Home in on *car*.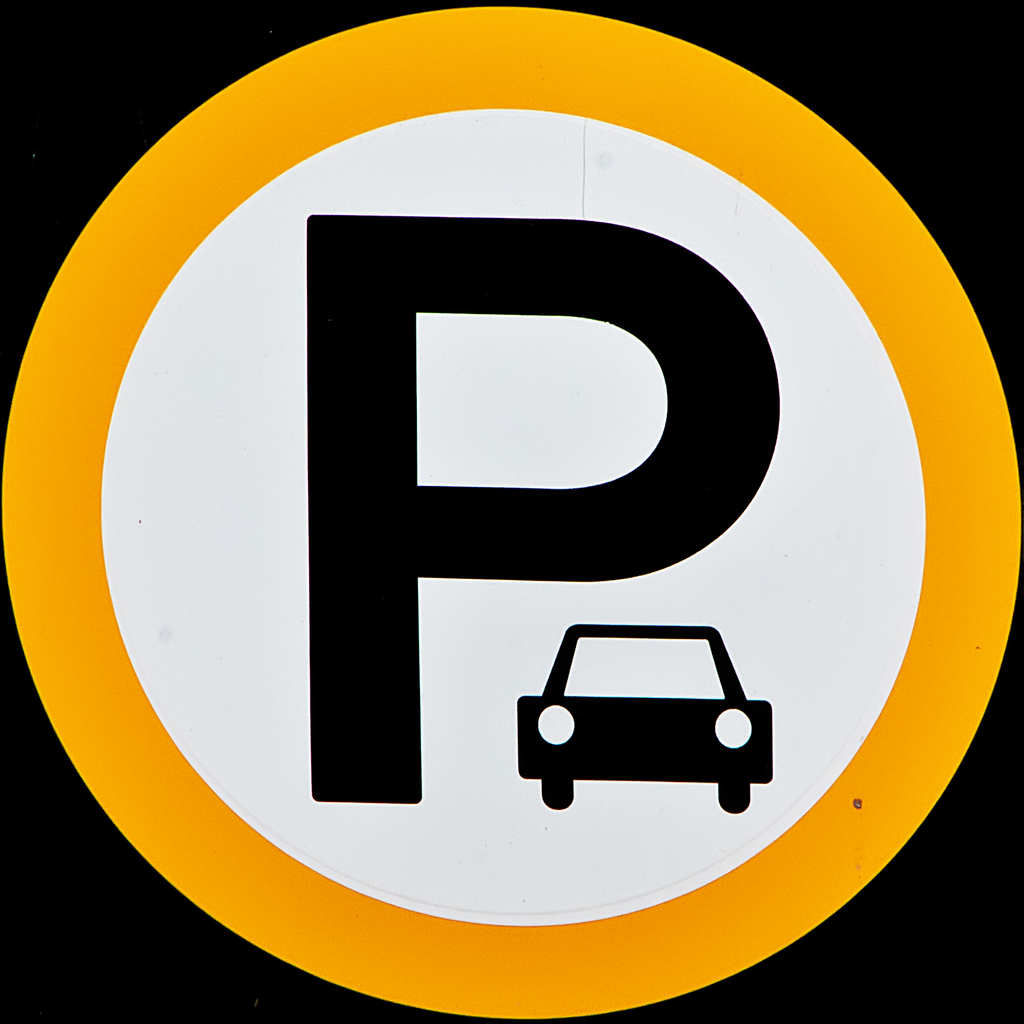
Homed in at region(511, 623, 770, 817).
